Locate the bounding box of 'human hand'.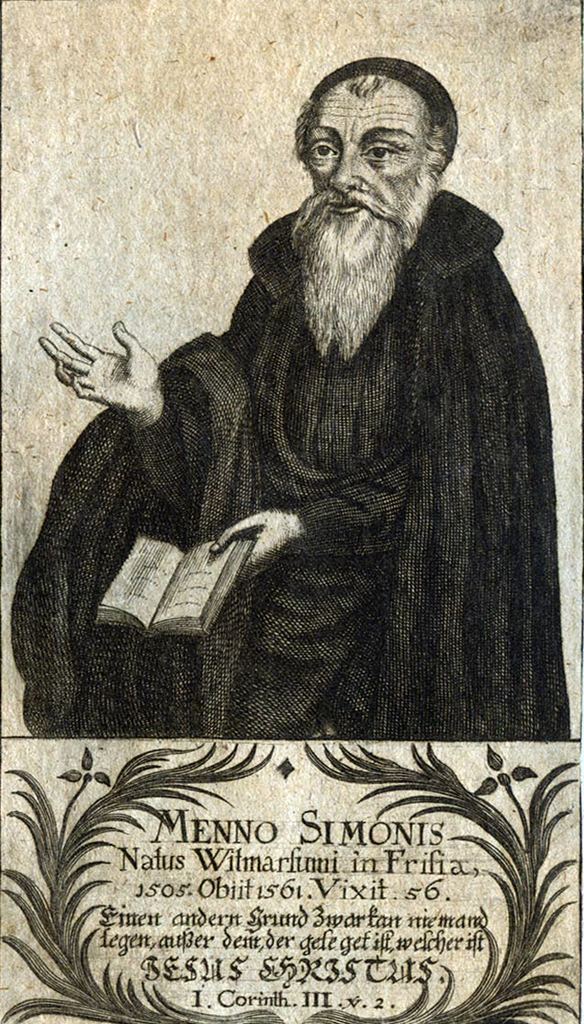
Bounding box: locate(34, 296, 179, 423).
